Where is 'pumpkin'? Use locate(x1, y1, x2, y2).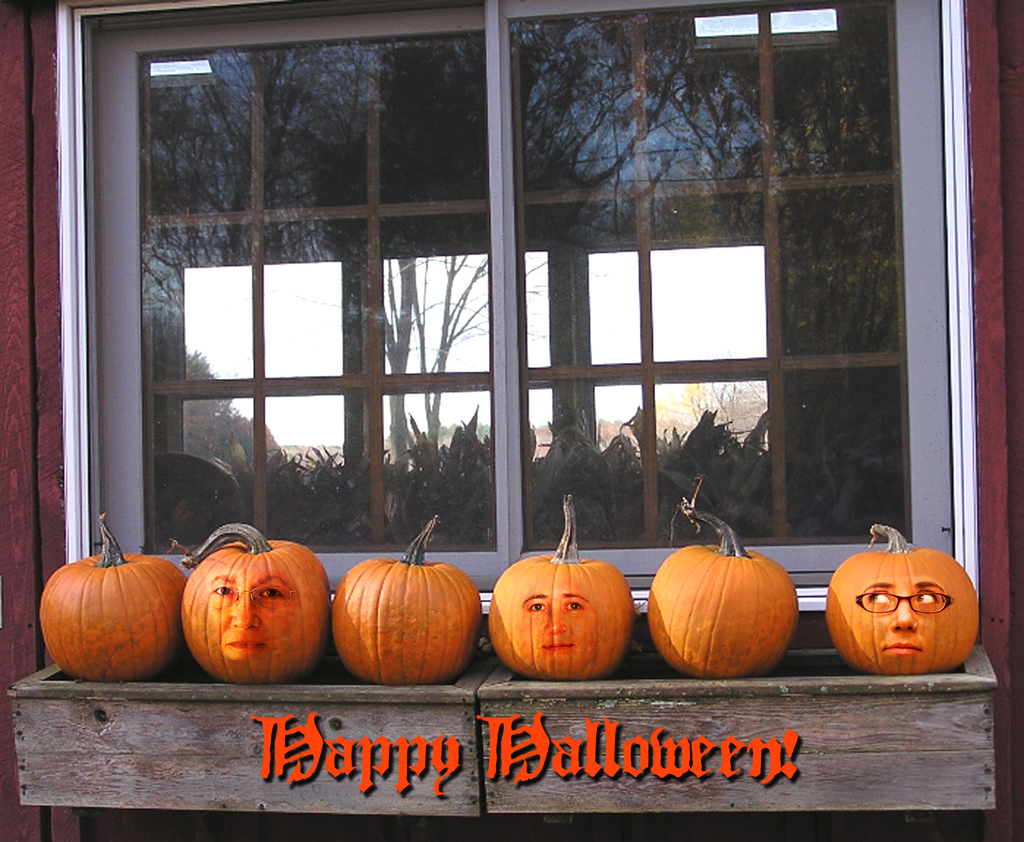
locate(325, 517, 483, 685).
